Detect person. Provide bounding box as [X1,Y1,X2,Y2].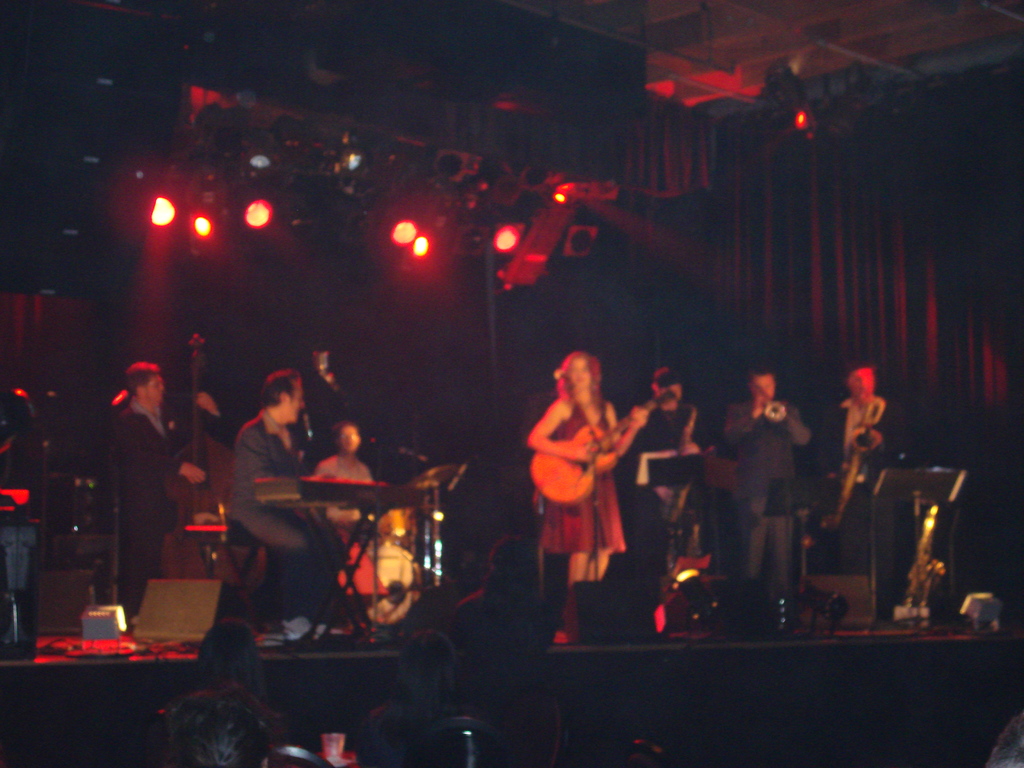
[816,364,908,579].
